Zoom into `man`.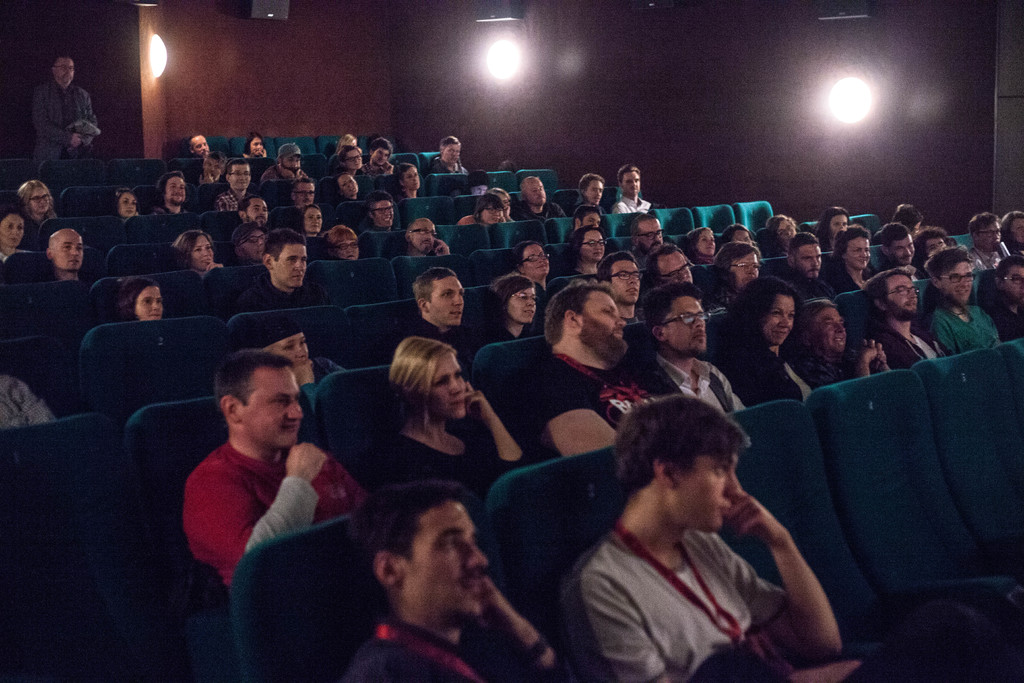
Zoom target: [left=257, top=141, right=309, bottom=186].
